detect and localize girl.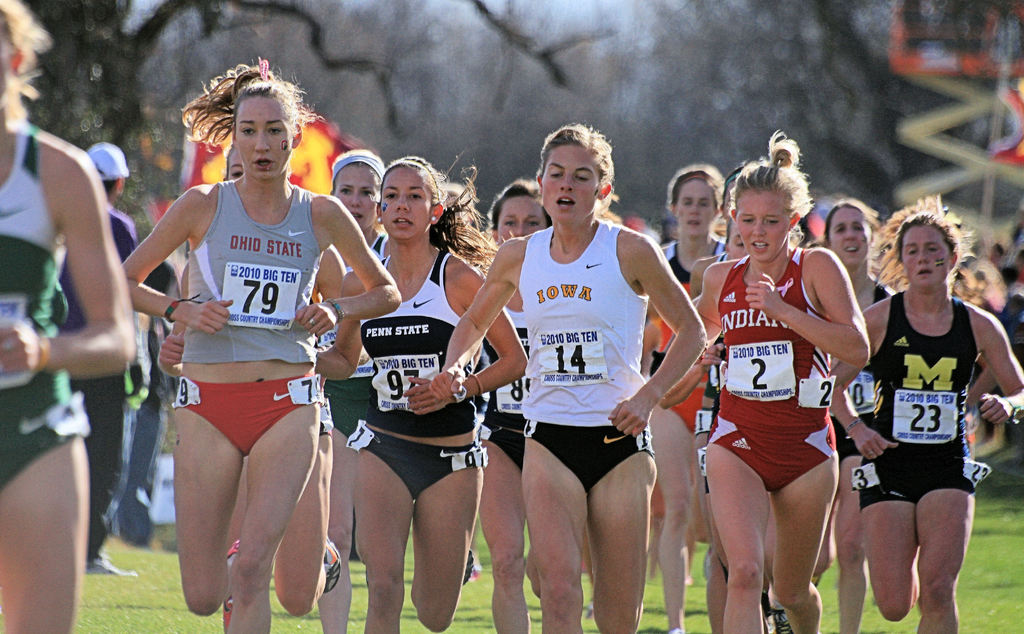
Localized at pyautogui.locateOnScreen(0, 6, 133, 633).
